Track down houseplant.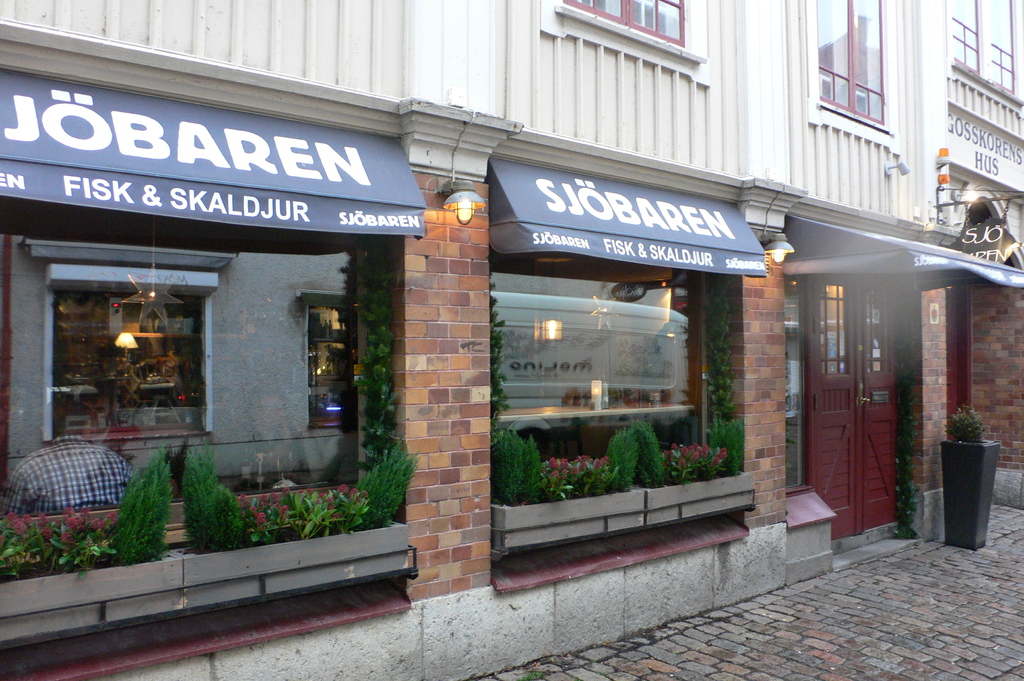
Tracked to <region>935, 405, 1002, 550</region>.
